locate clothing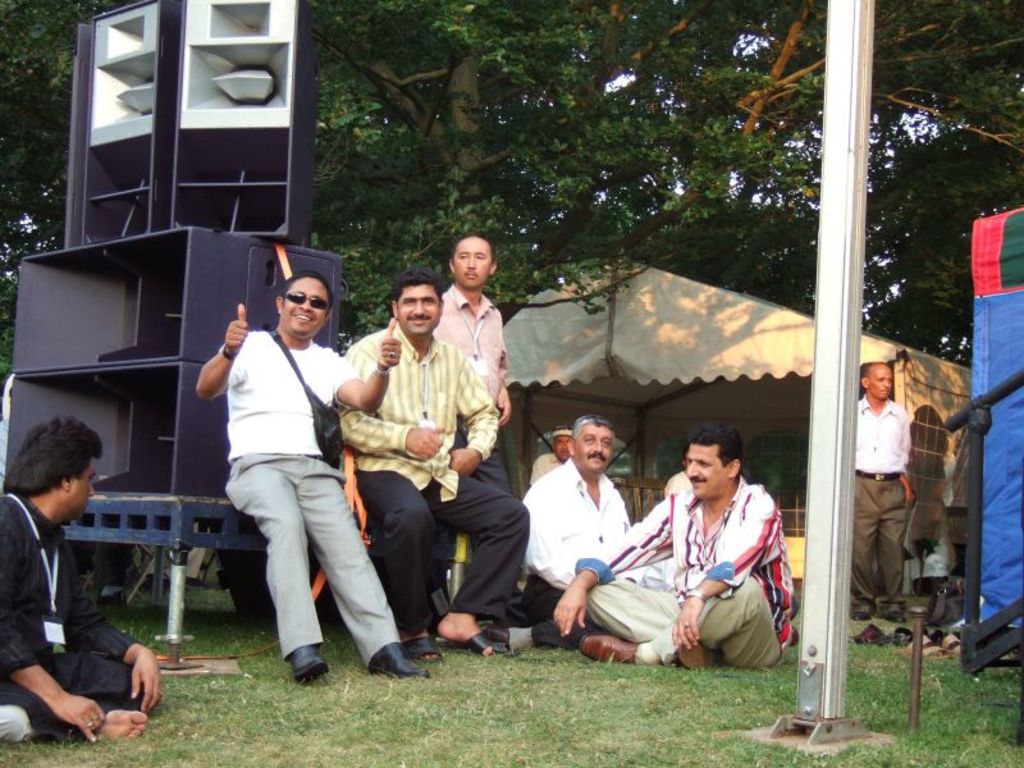
[515, 470, 630, 570]
